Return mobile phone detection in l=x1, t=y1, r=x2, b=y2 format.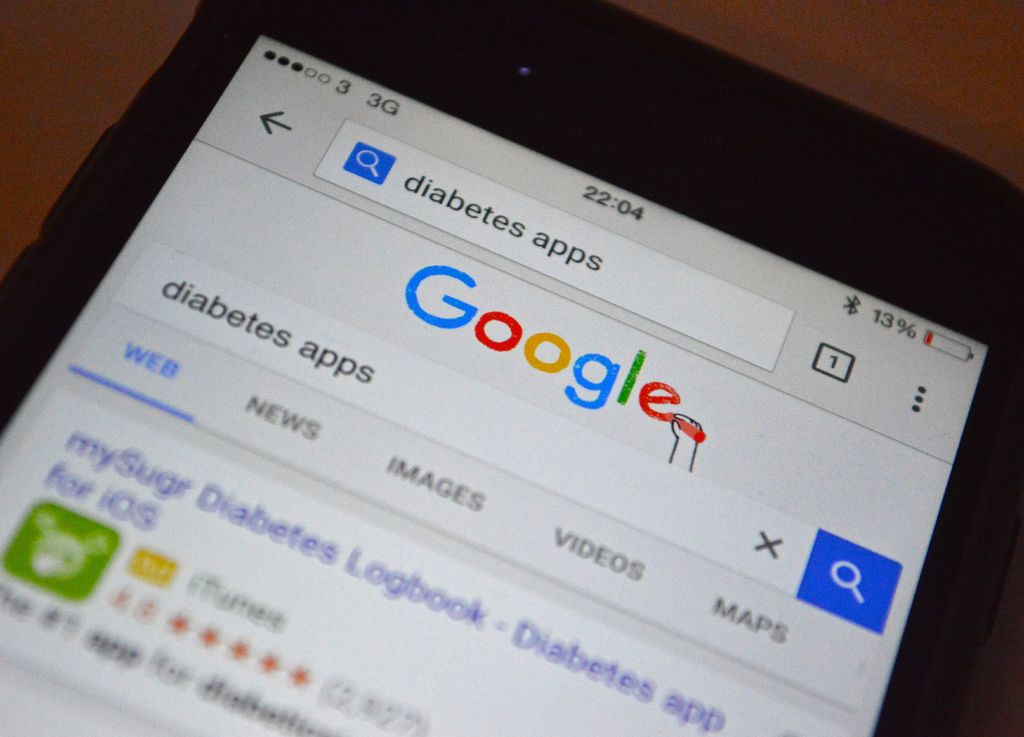
l=35, t=0, r=1002, b=724.
